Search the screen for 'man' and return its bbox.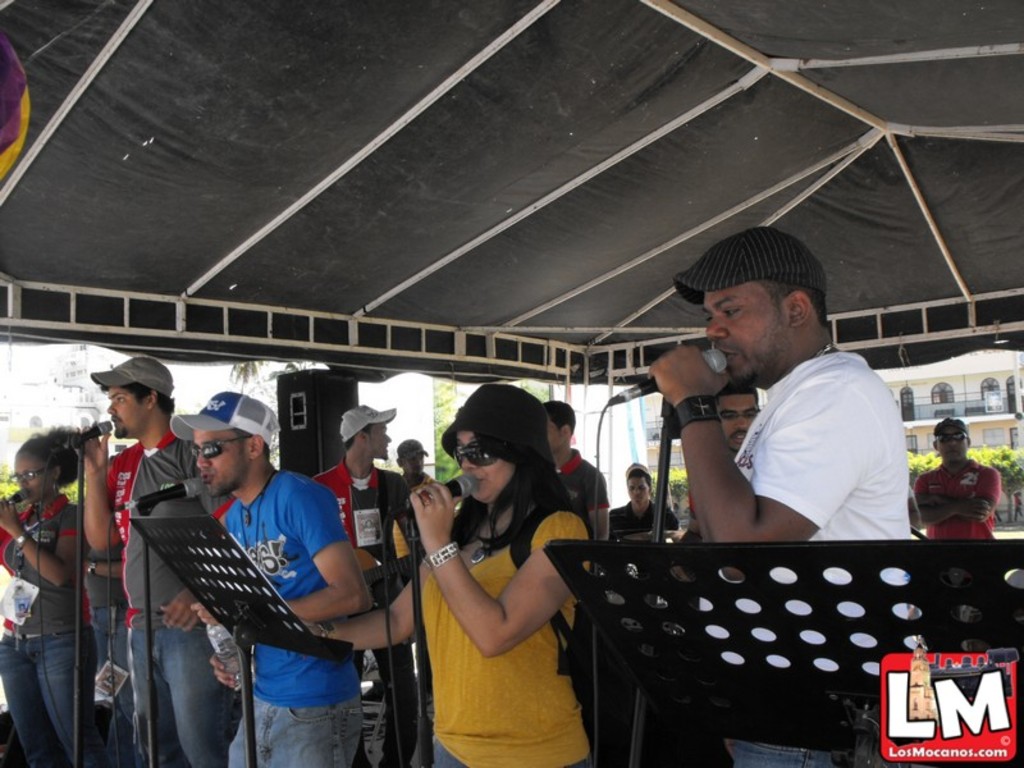
Found: 607,456,681,543.
